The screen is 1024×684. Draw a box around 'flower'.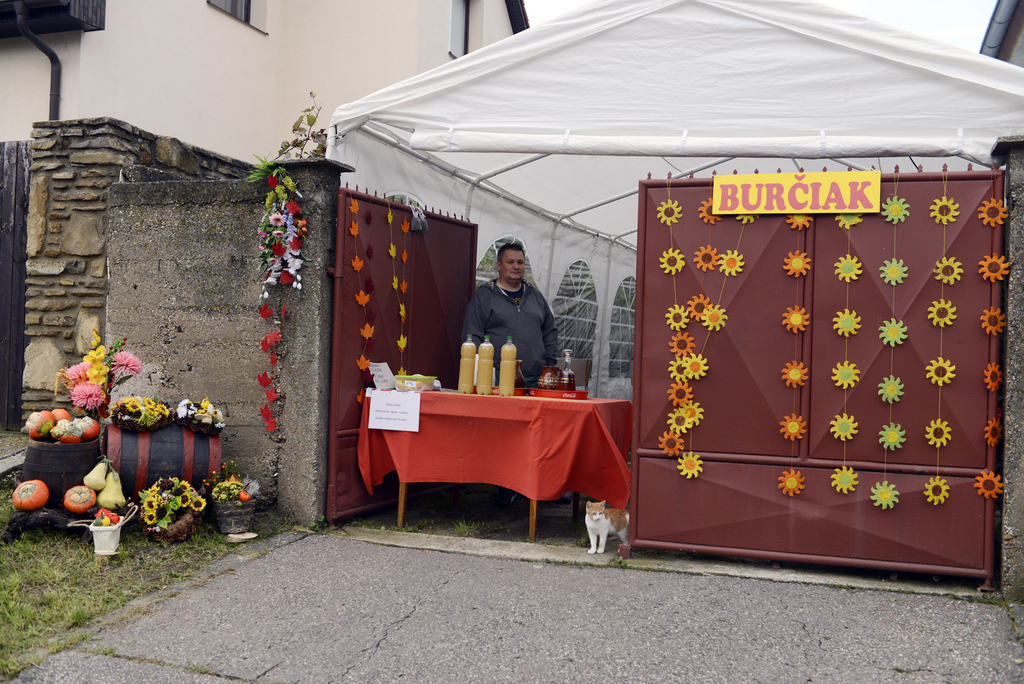
select_region(698, 305, 726, 335).
